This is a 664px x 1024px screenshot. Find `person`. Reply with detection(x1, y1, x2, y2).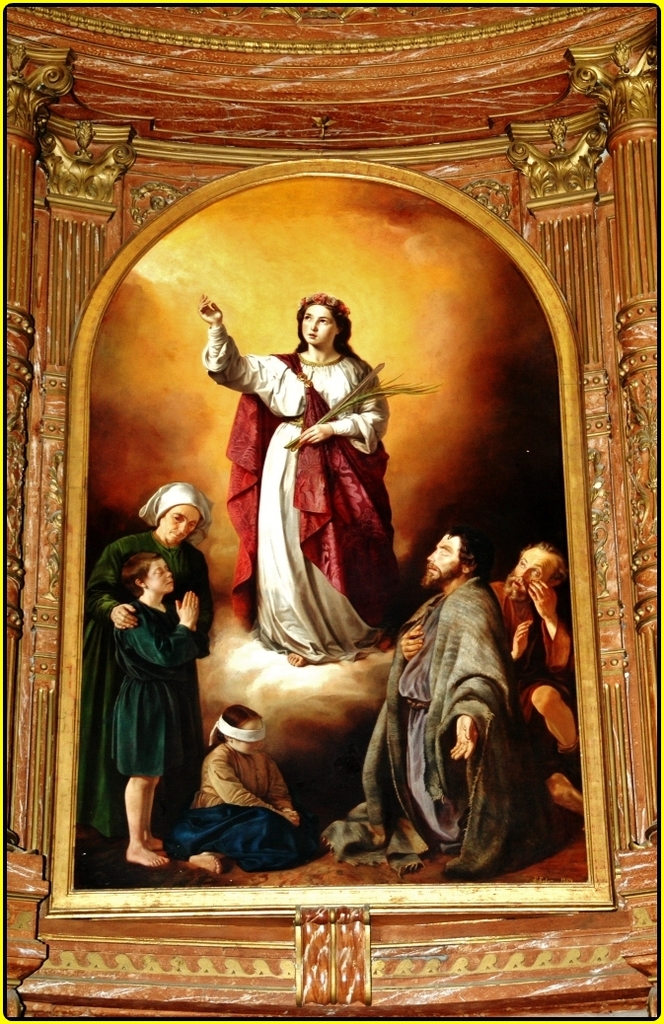
detection(363, 531, 501, 864).
